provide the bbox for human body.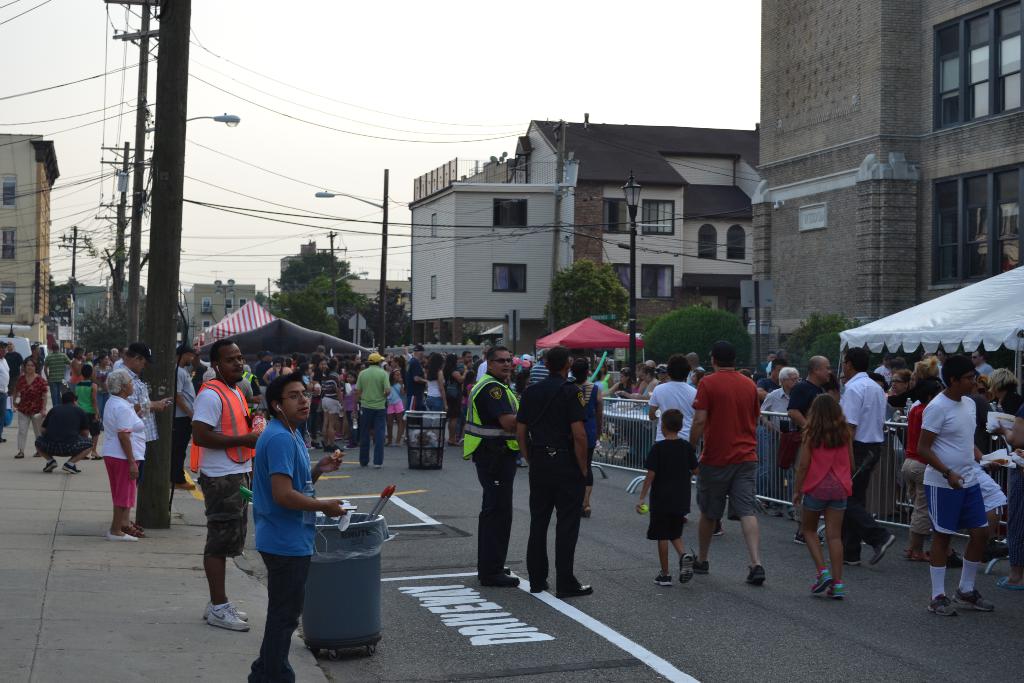
[570,382,606,516].
